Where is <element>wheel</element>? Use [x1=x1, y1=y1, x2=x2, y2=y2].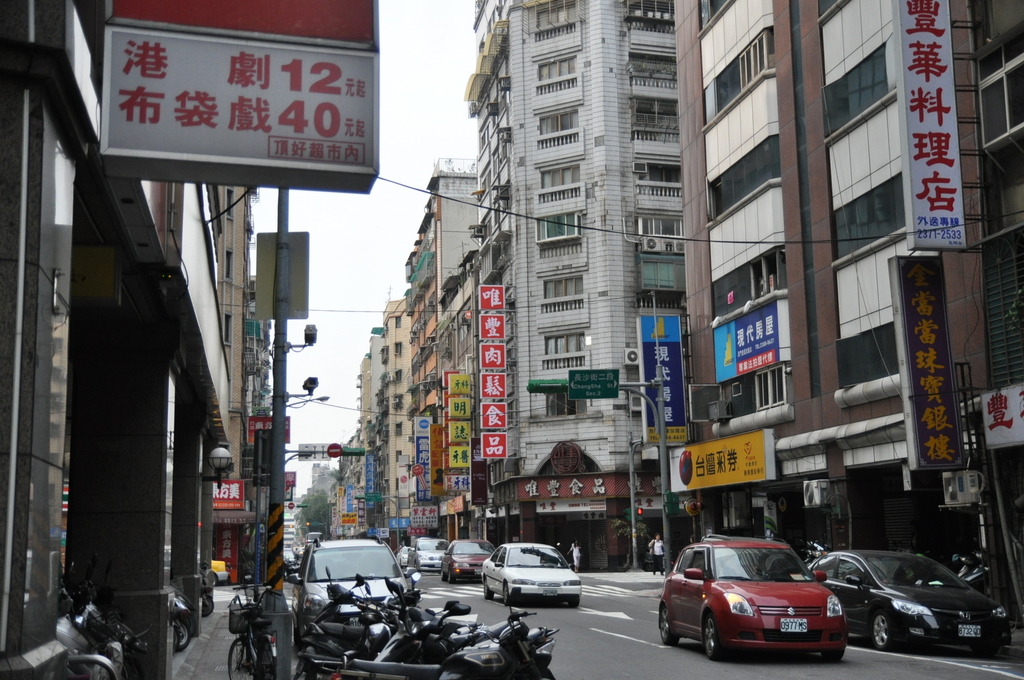
[x1=177, y1=614, x2=188, y2=651].
